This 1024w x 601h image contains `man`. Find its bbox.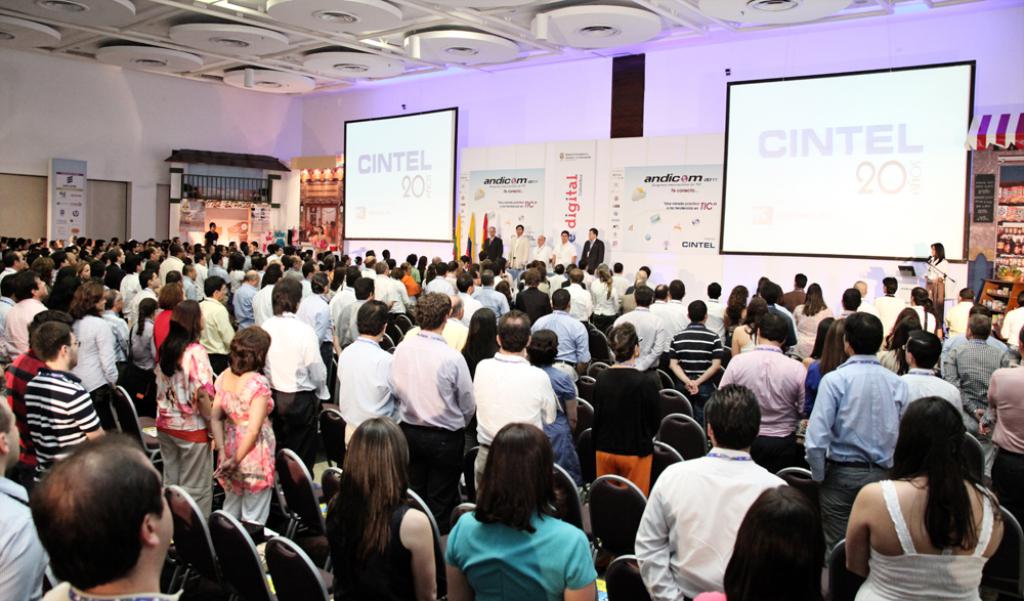
[left=261, top=272, right=332, bottom=415].
